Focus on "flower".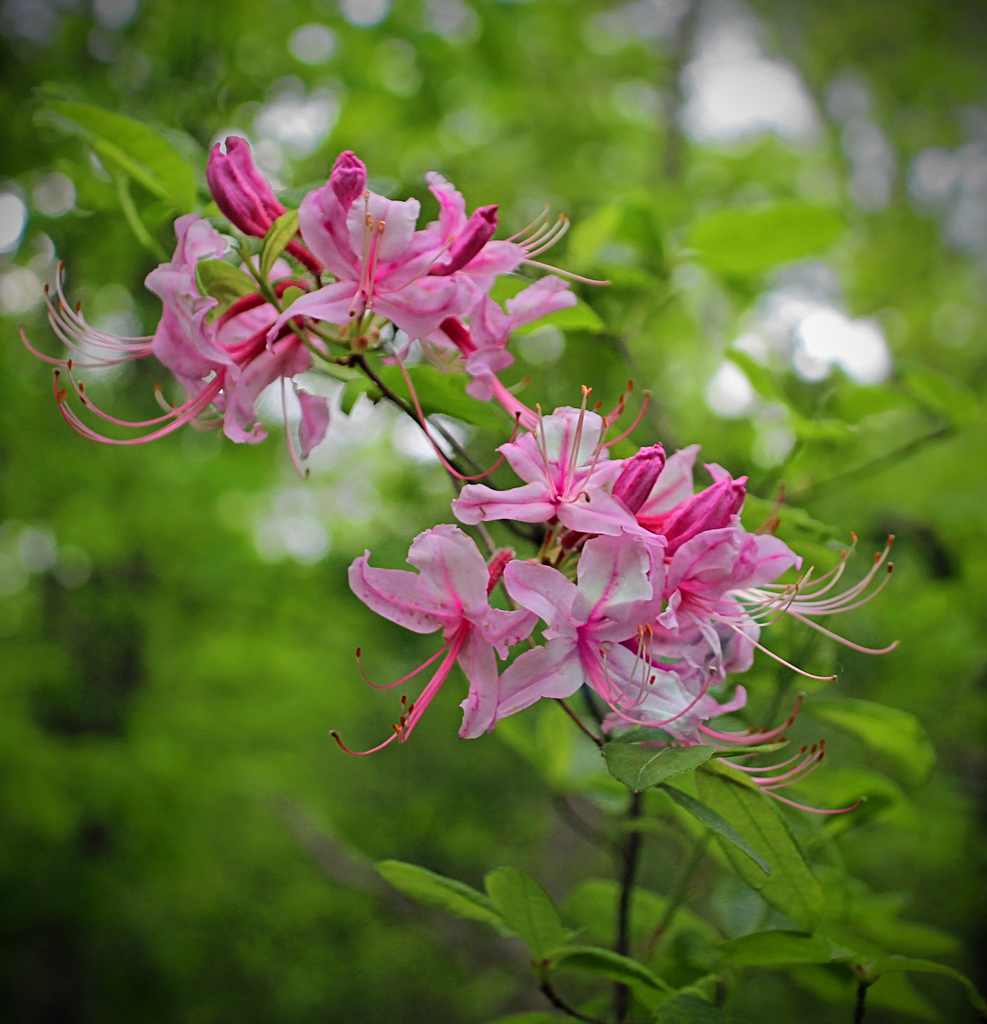
Focused at 13,222,256,377.
